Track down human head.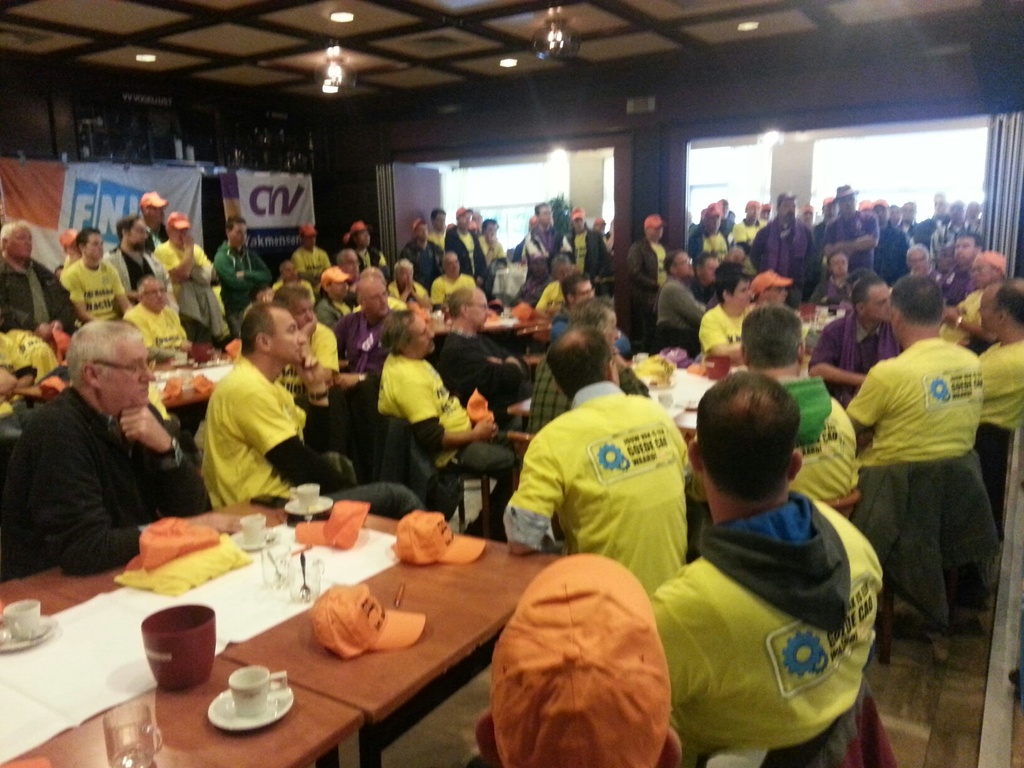
Tracked to detection(241, 307, 305, 364).
